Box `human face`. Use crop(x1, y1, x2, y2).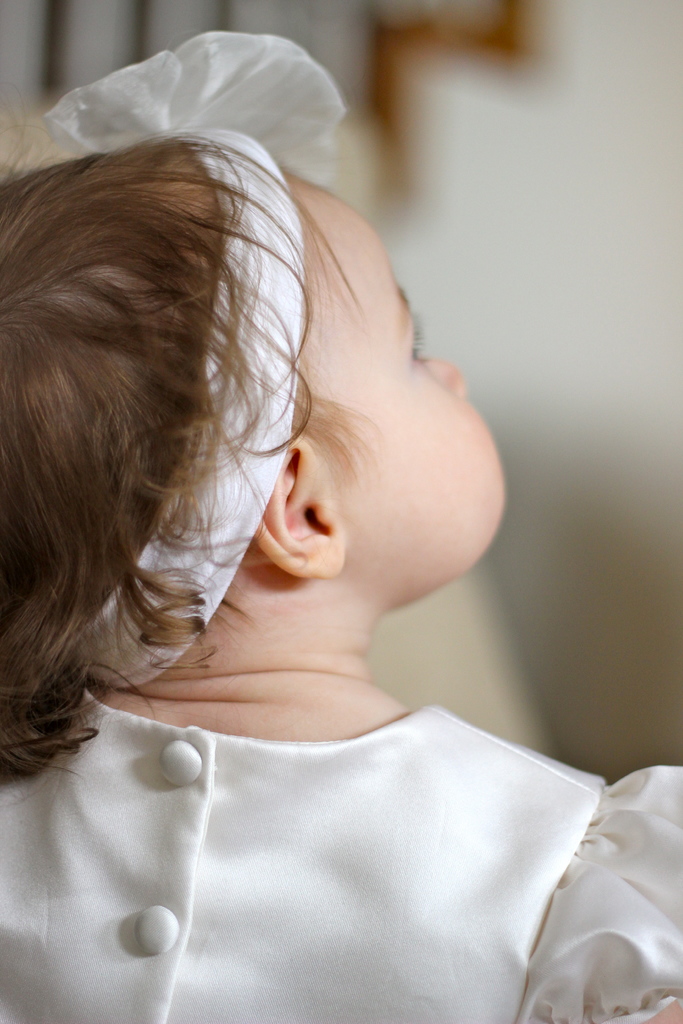
crop(281, 166, 504, 582).
